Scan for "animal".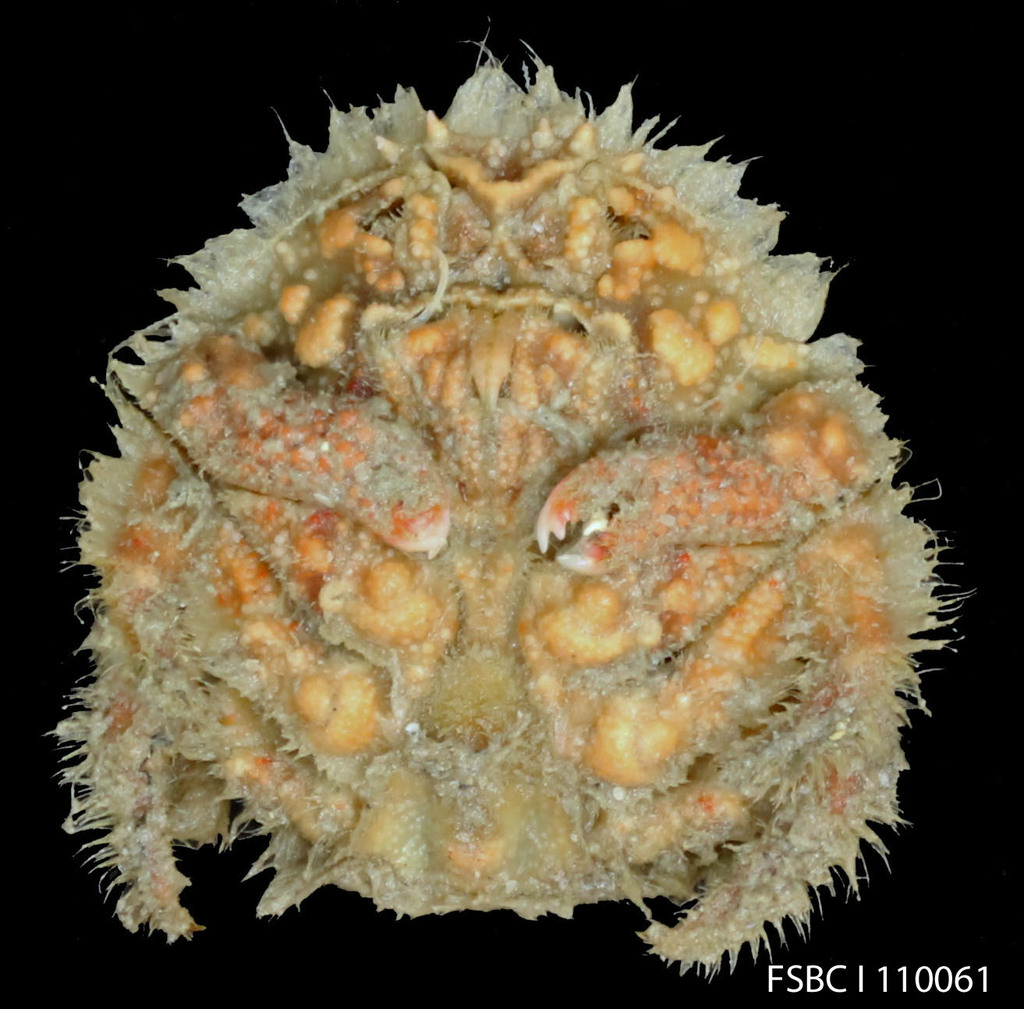
Scan result: bbox(40, 28, 980, 972).
